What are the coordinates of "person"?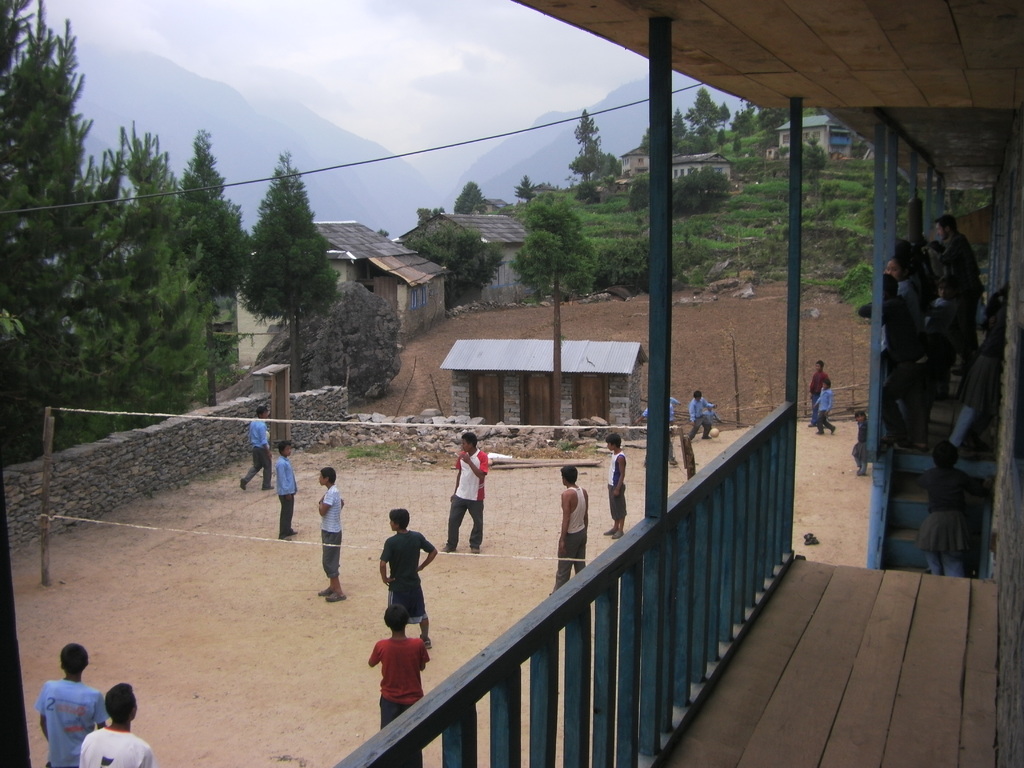
bbox=[852, 408, 869, 477].
